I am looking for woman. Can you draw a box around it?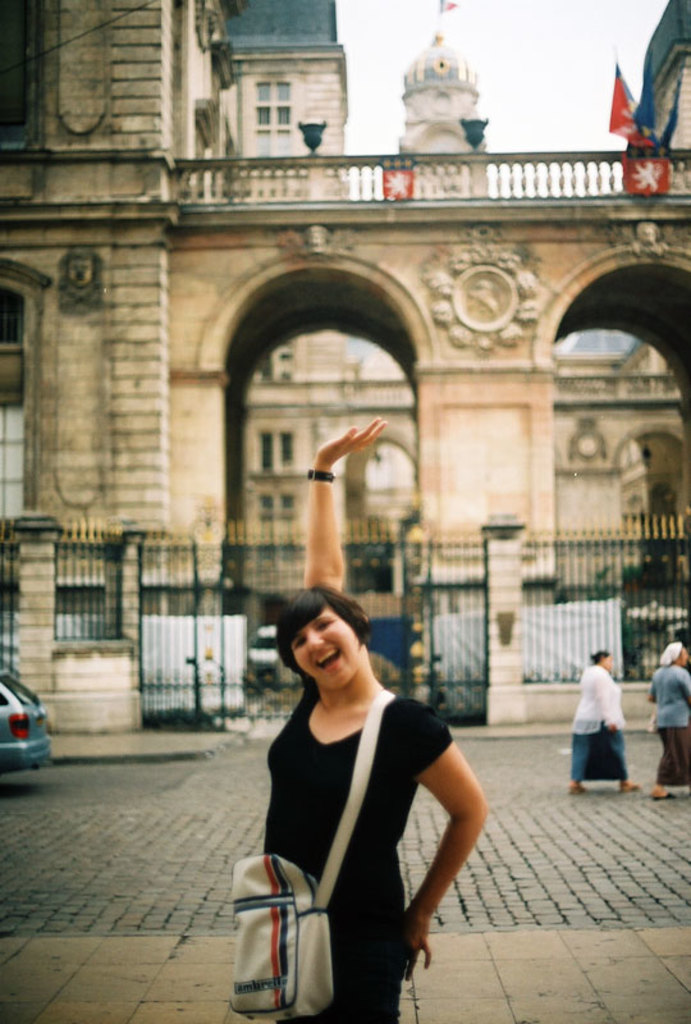
Sure, the bounding box is (x1=564, y1=652, x2=646, y2=788).
